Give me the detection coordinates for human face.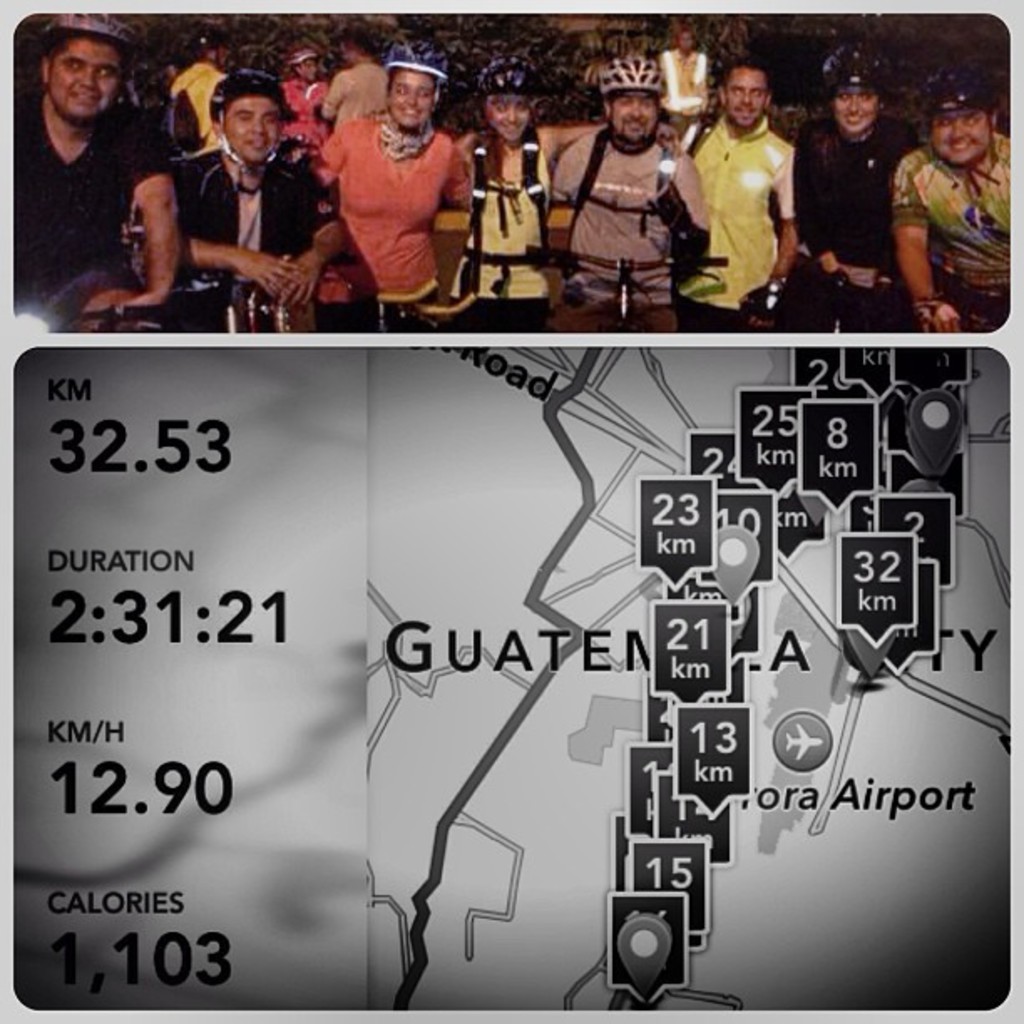
{"left": 935, "top": 117, "right": 992, "bottom": 166}.
